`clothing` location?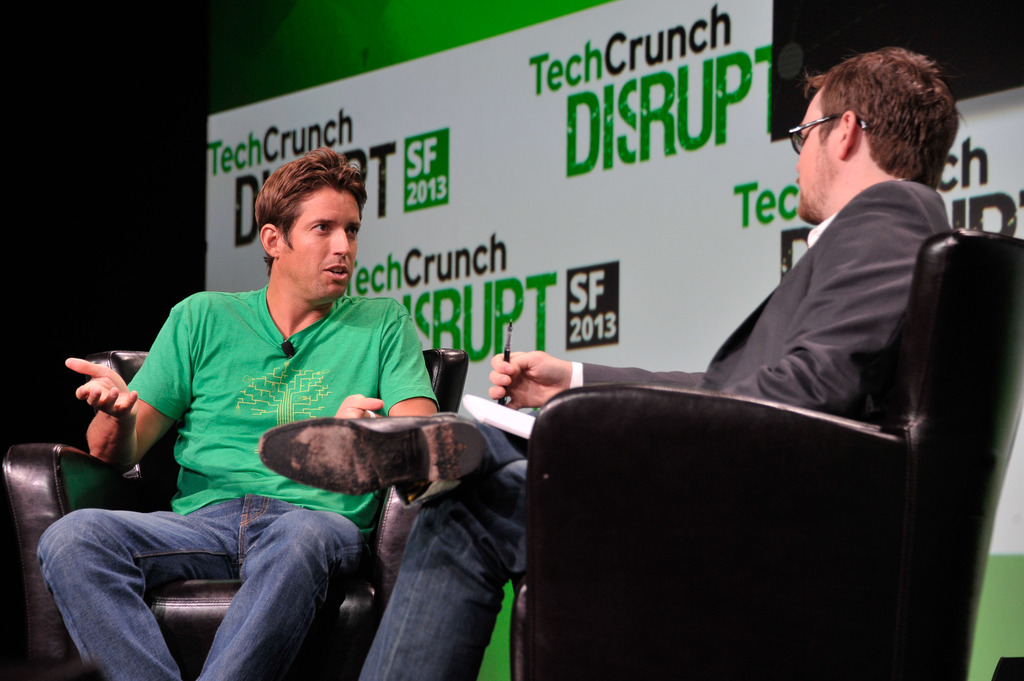
rect(127, 279, 444, 541)
